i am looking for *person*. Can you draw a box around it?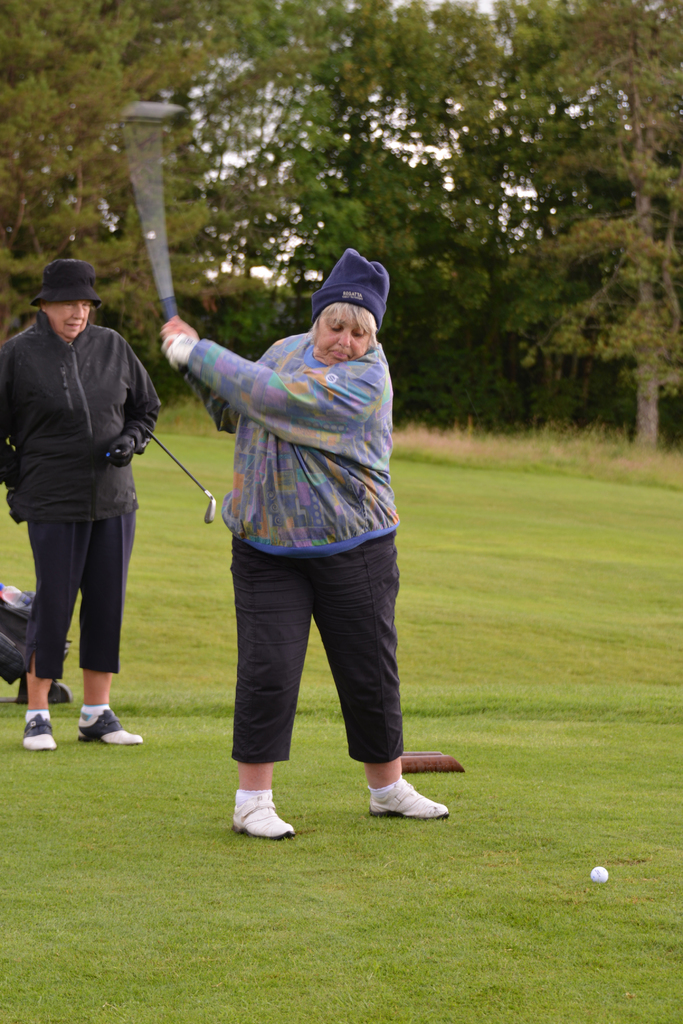
Sure, the bounding box is bbox(154, 246, 447, 853).
